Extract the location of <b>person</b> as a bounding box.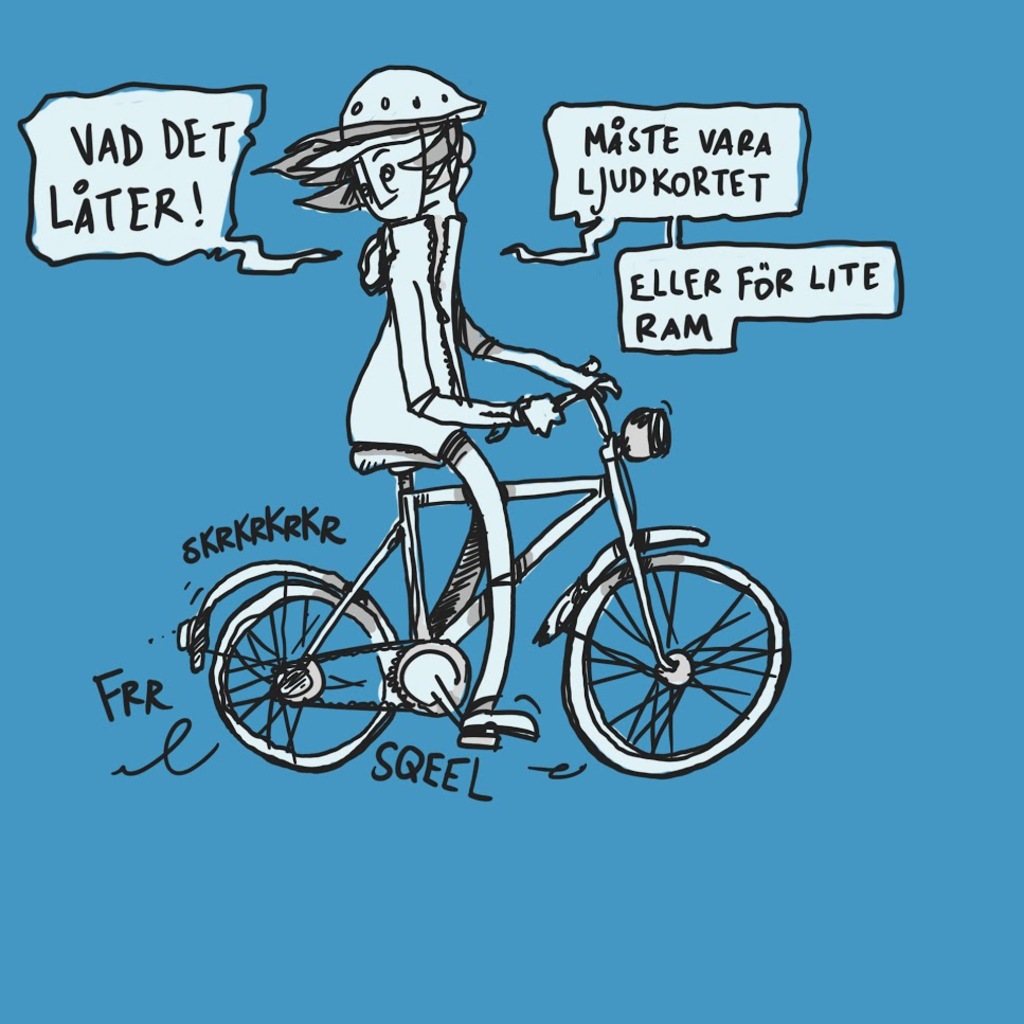
l=324, t=105, r=655, b=647.
